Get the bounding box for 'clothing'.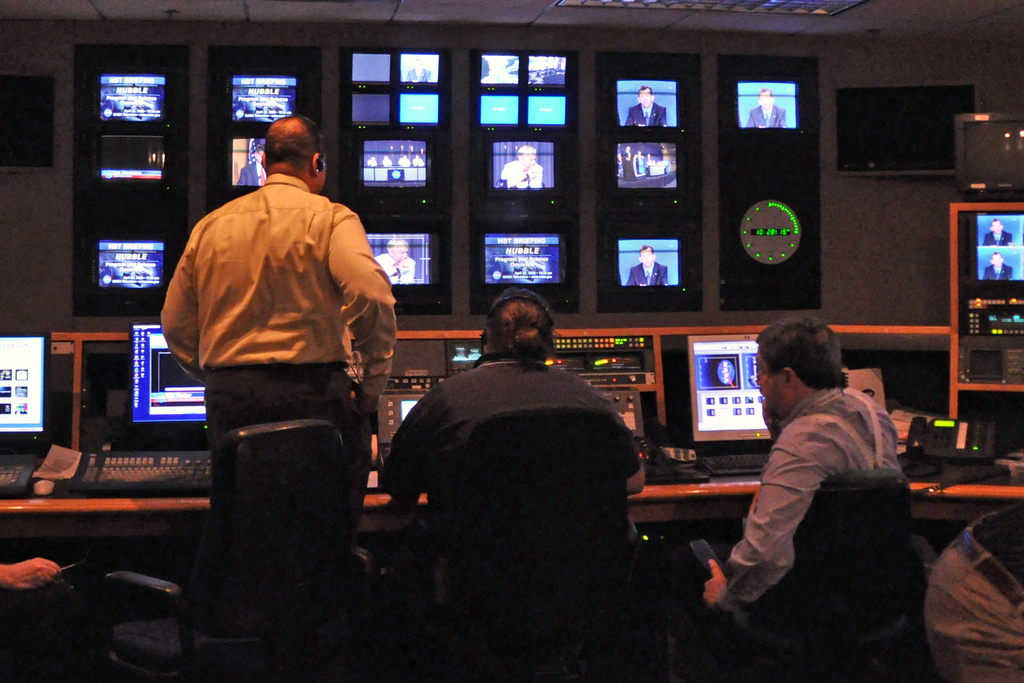
(710, 370, 890, 623).
